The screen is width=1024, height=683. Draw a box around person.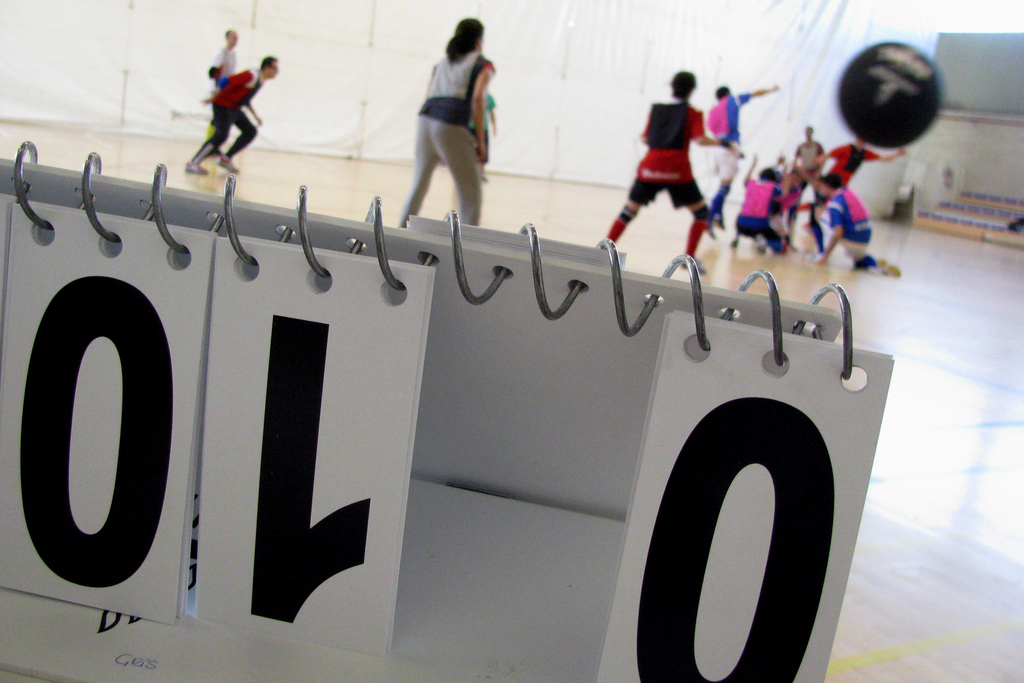
[786,126,829,223].
